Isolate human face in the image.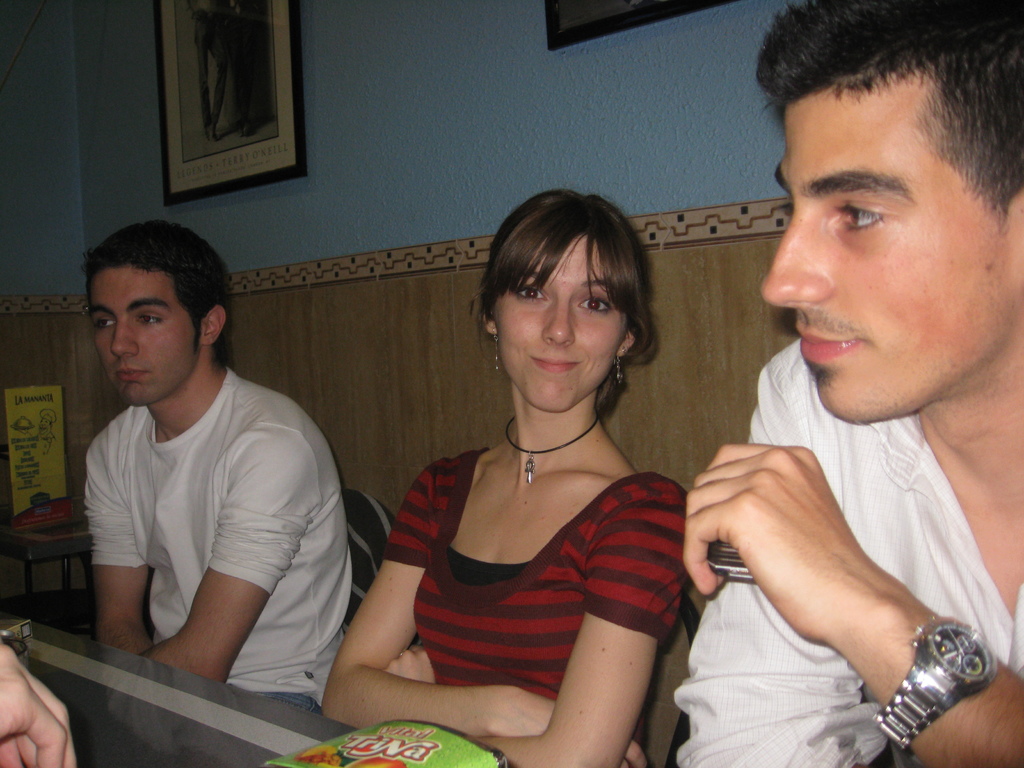
Isolated region: select_region(758, 81, 1021, 422).
